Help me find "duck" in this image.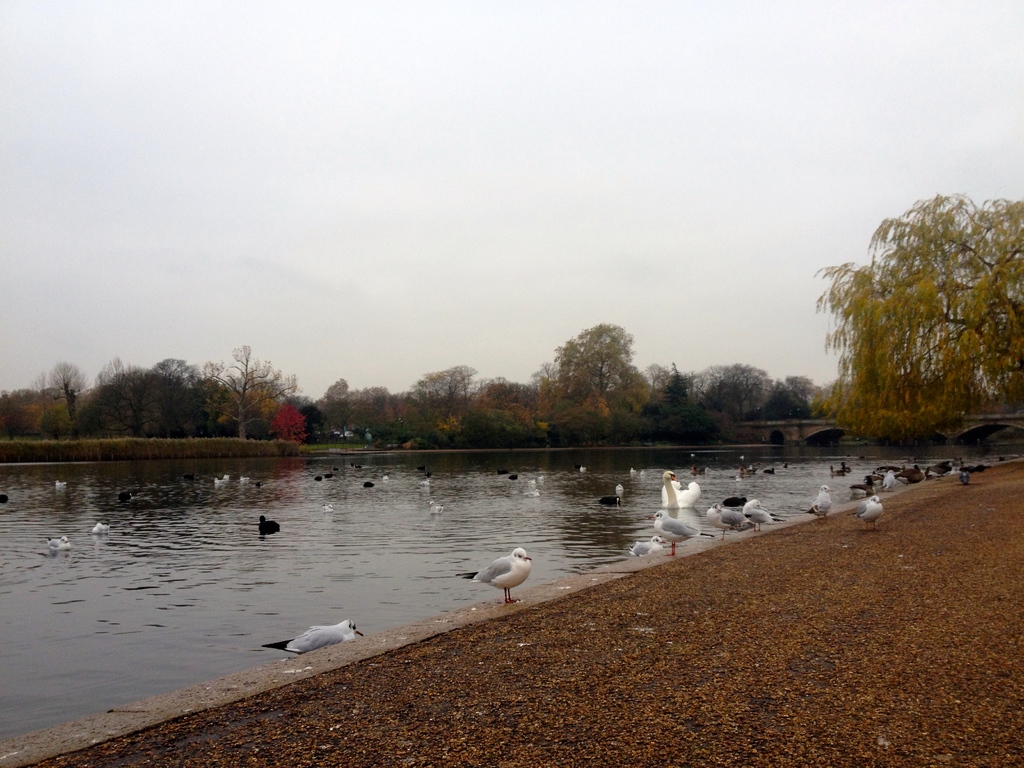
Found it: (x1=472, y1=545, x2=541, y2=596).
